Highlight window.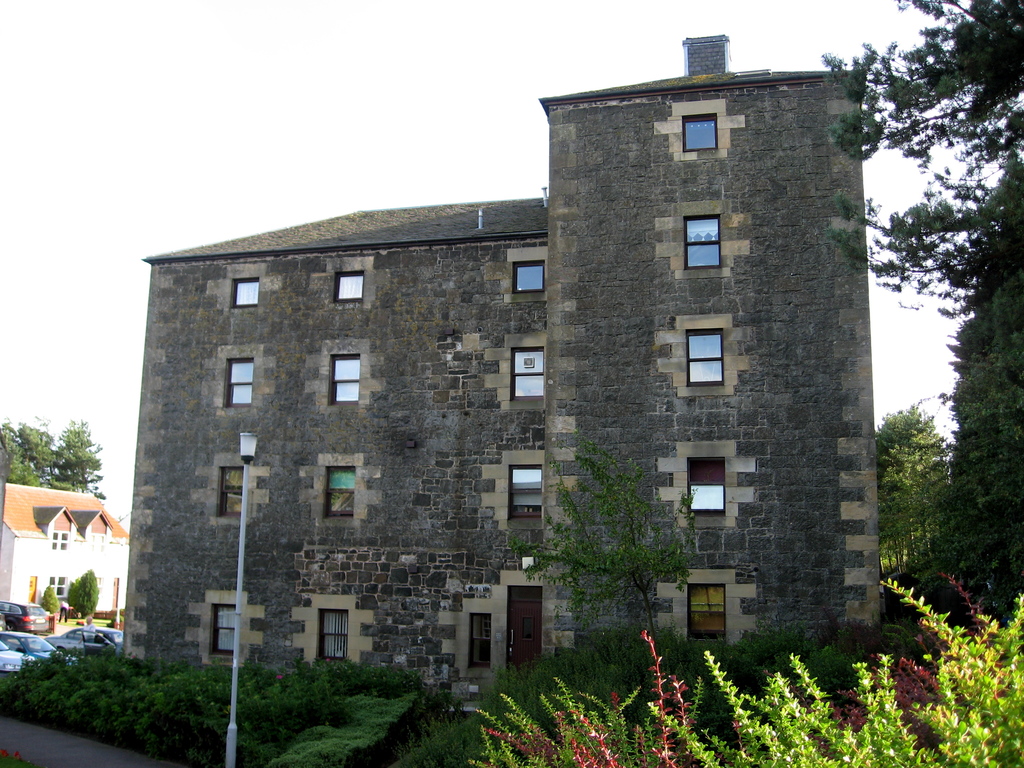
Highlighted region: [left=512, top=262, right=547, bottom=292].
